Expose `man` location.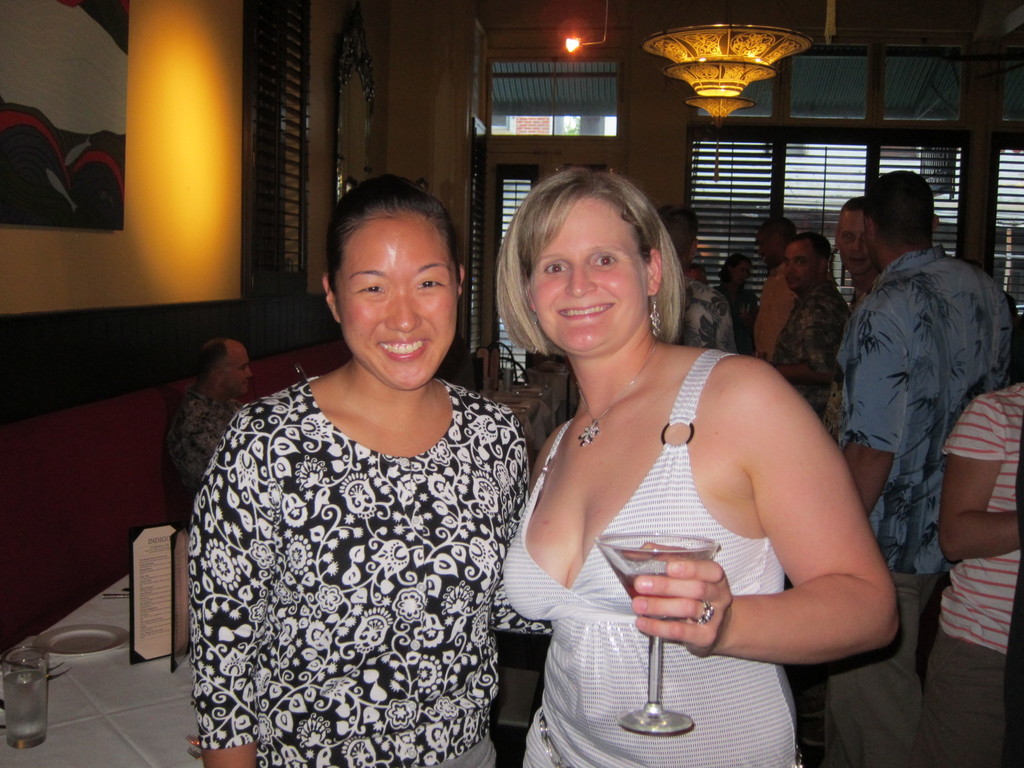
Exposed at 754:214:799:363.
